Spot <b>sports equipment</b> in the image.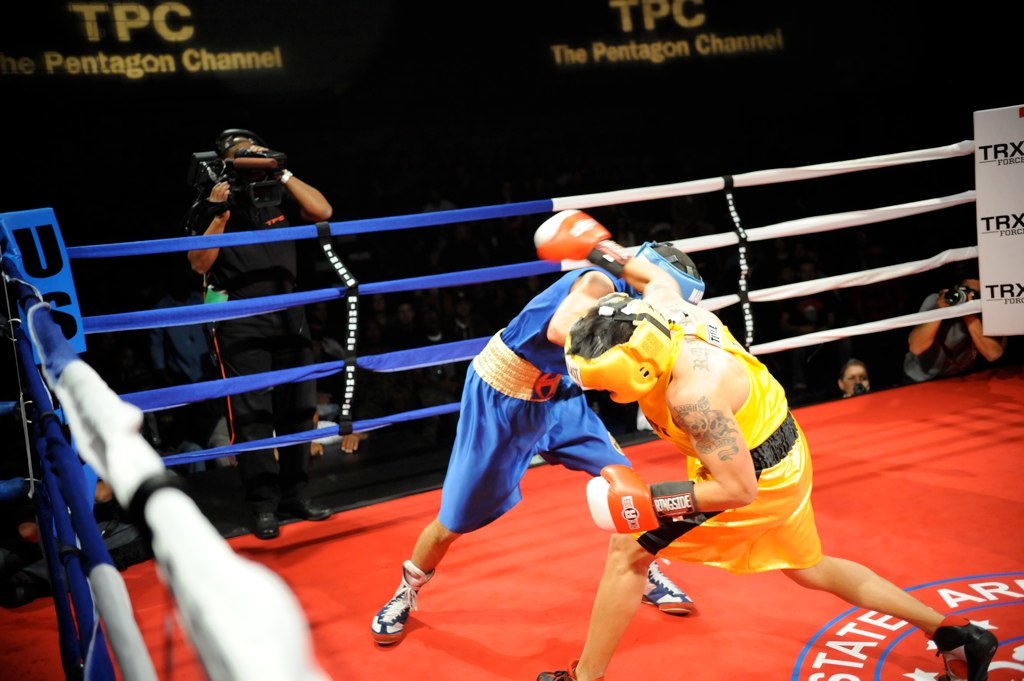
<b>sports equipment</b> found at crop(563, 291, 680, 399).
